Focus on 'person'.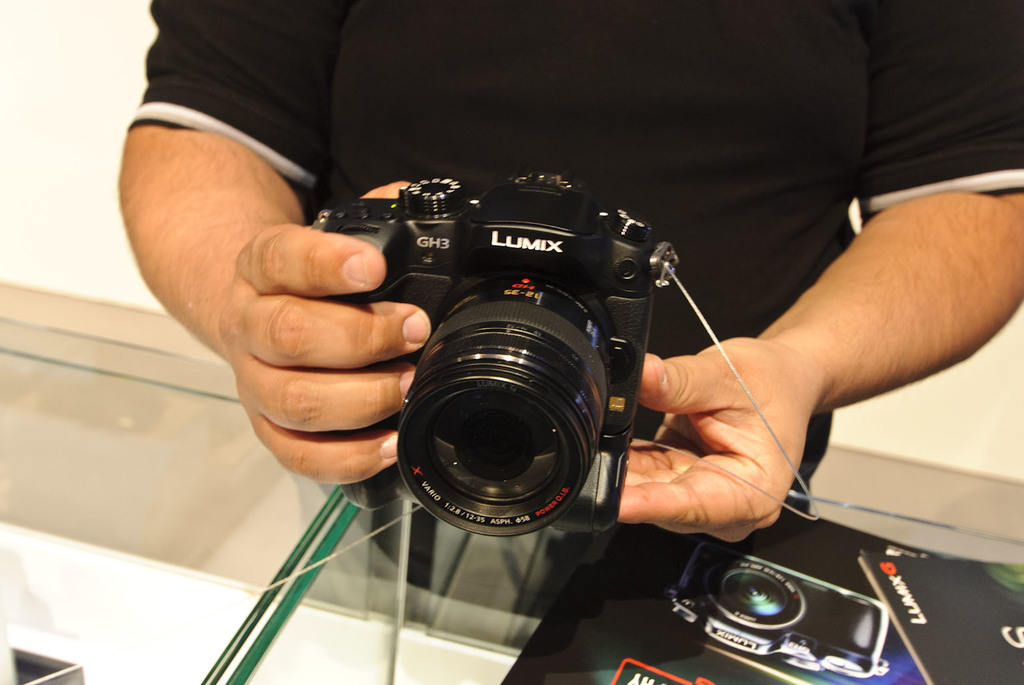
Focused at 128/0/1023/535.
